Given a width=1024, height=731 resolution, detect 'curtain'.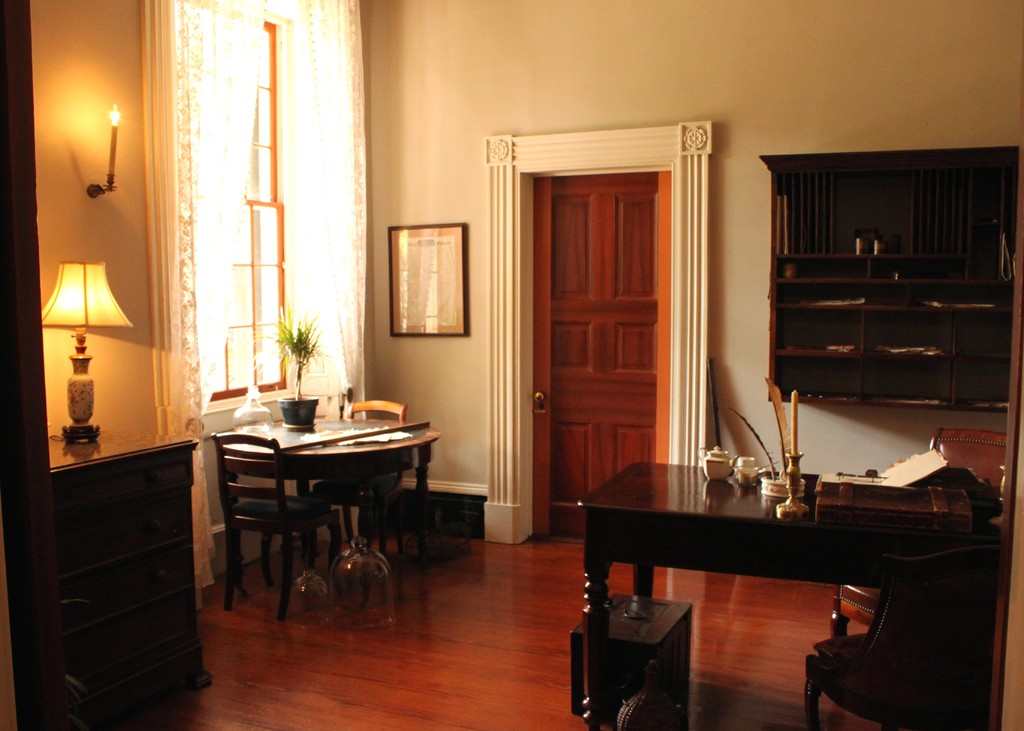
138, 0, 252, 588.
